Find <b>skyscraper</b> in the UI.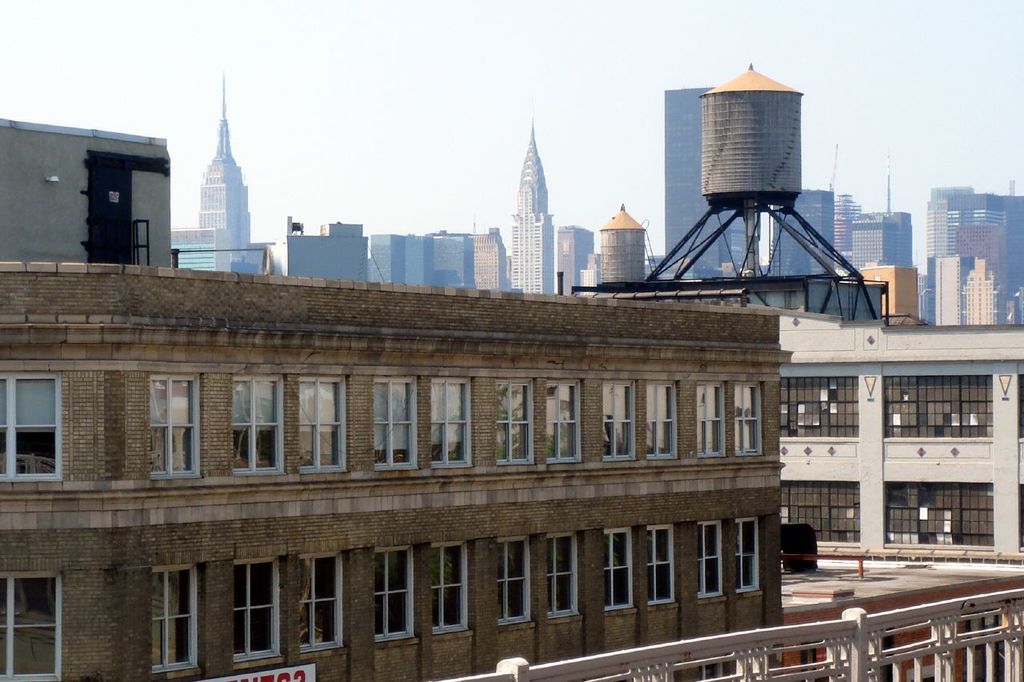
UI element at locate(824, 143, 866, 273).
